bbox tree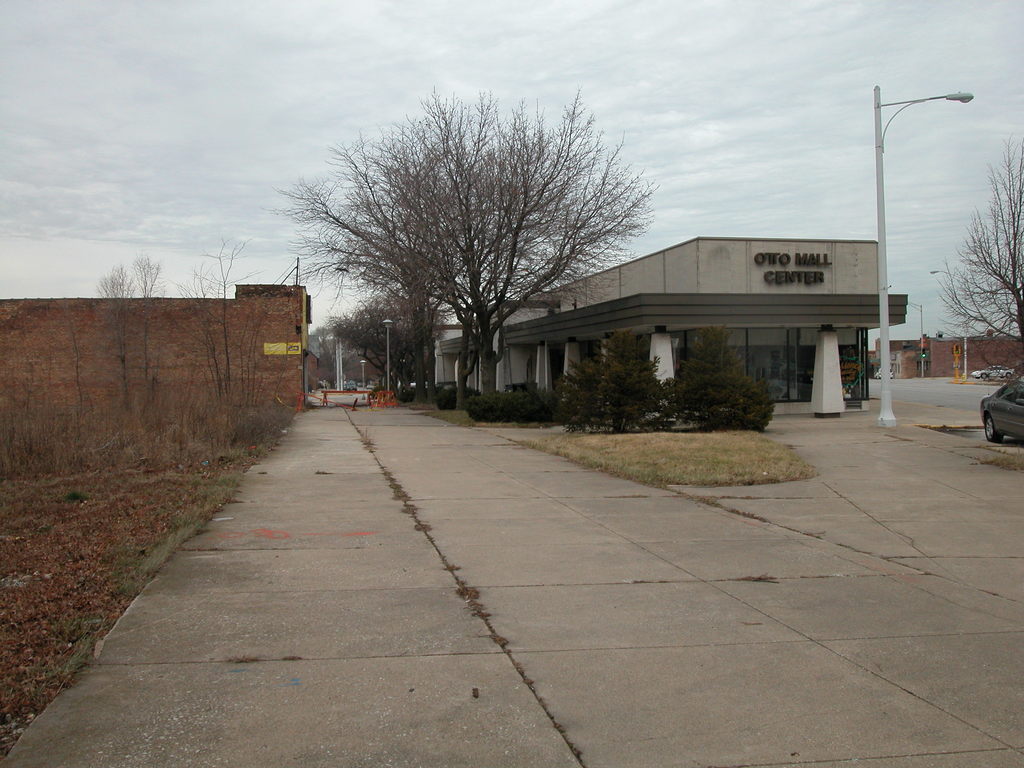
crop(927, 134, 1023, 356)
